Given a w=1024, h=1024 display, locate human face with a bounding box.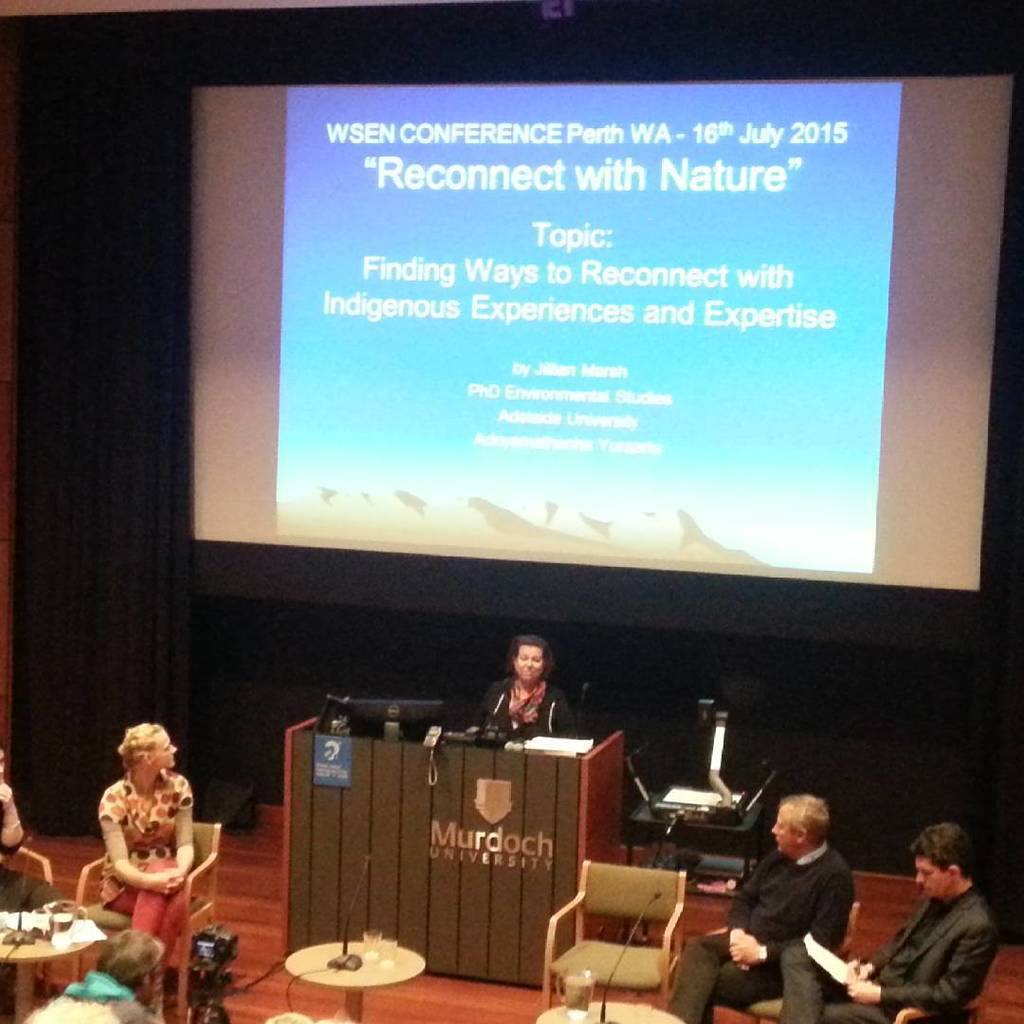
Located: {"x1": 910, "y1": 850, "x2": 939, "y2": 894}.
